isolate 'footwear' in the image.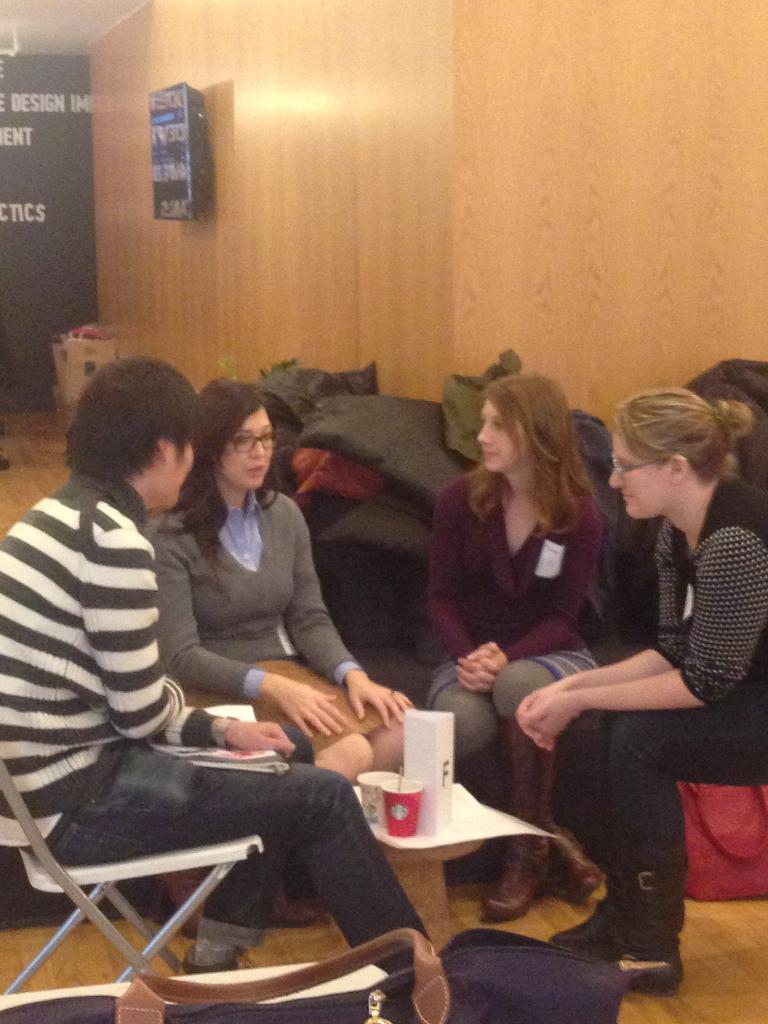
Isolated region: (594, 846, 685, 988).
